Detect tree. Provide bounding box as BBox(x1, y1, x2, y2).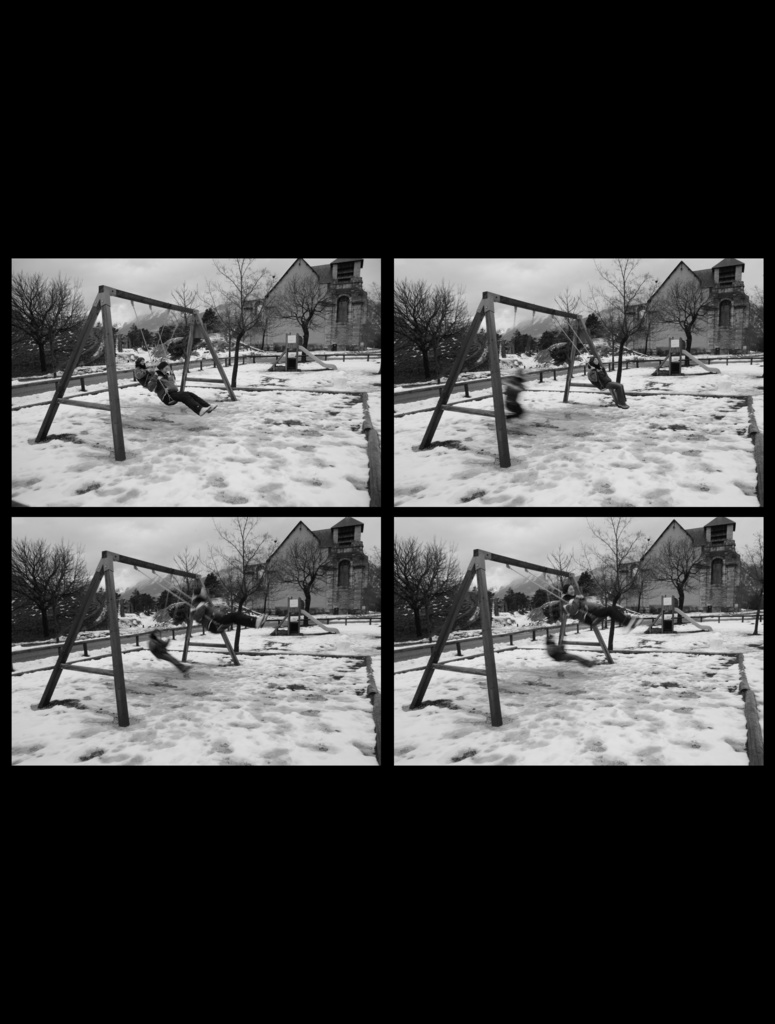
BBox(122, 585, 155, 614).
